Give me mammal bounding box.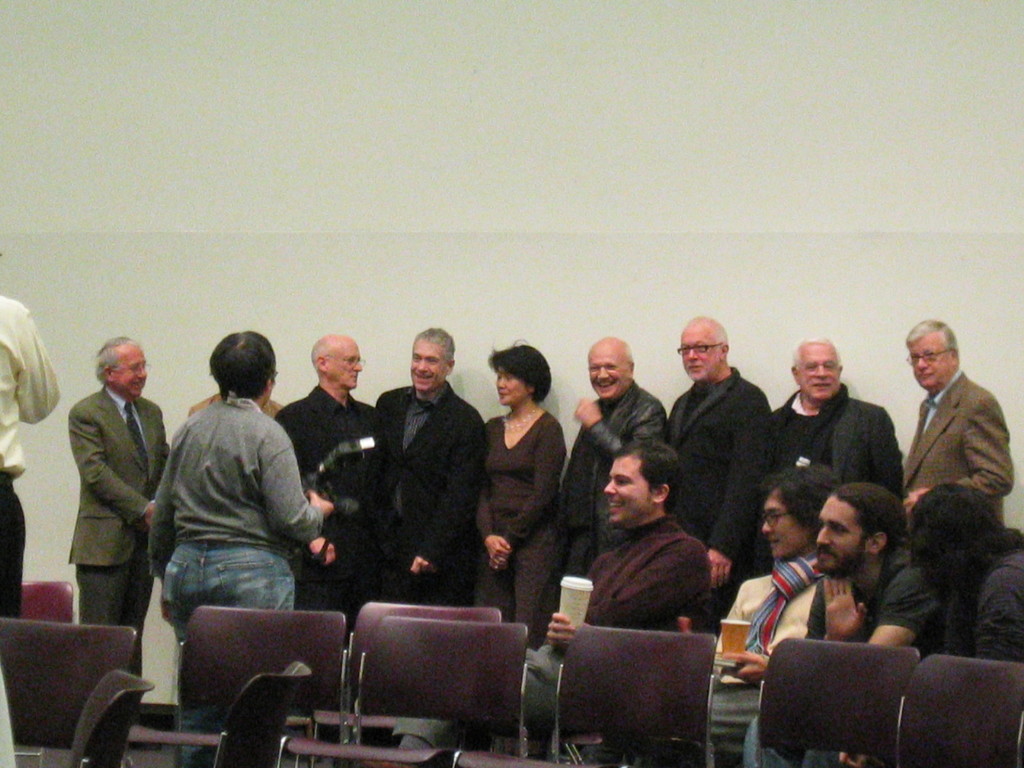
x1=188, y1=324, x2=282, y2=423.
